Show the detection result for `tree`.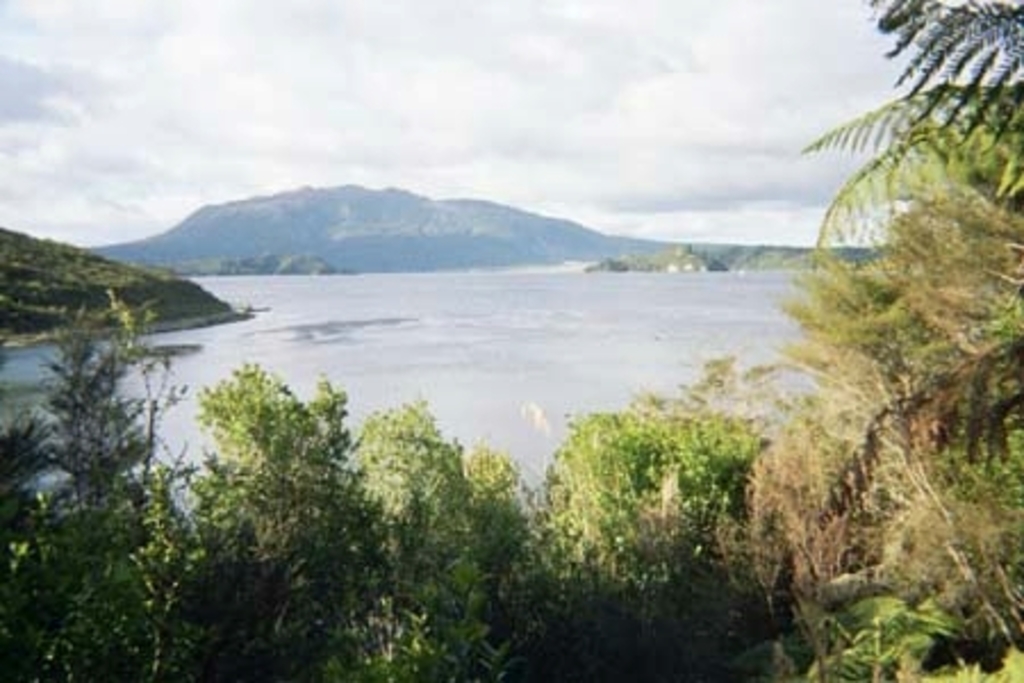
Rect(755, 32, 1010, 603).
